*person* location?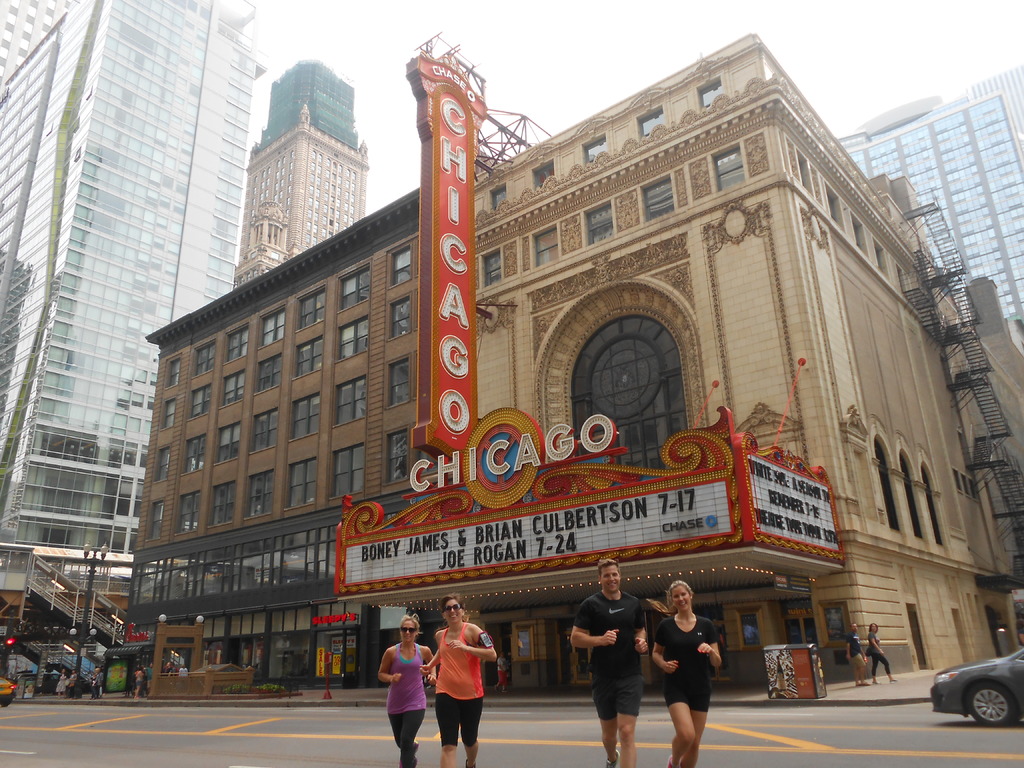
l=426, t=610, r=492, b=756
